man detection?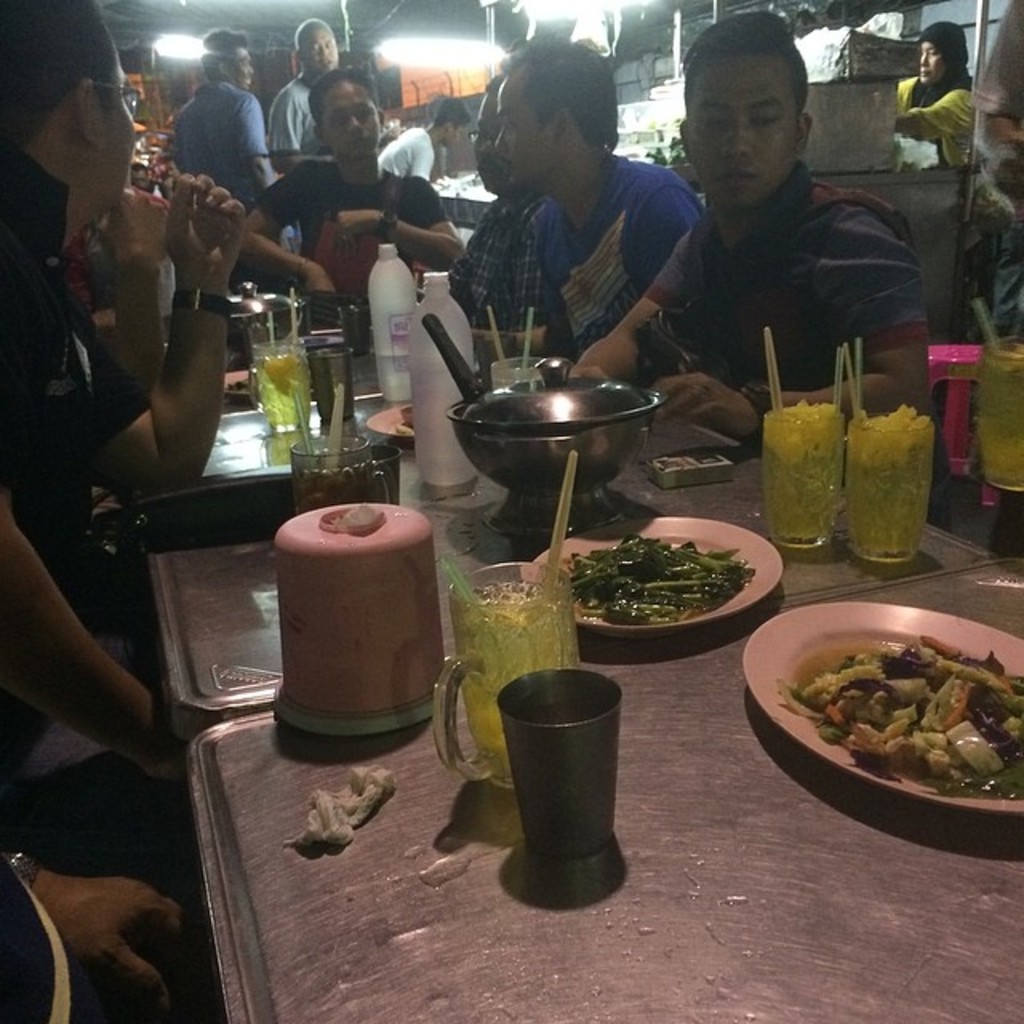
(left=378, top=94, right=469, bottom=189)
